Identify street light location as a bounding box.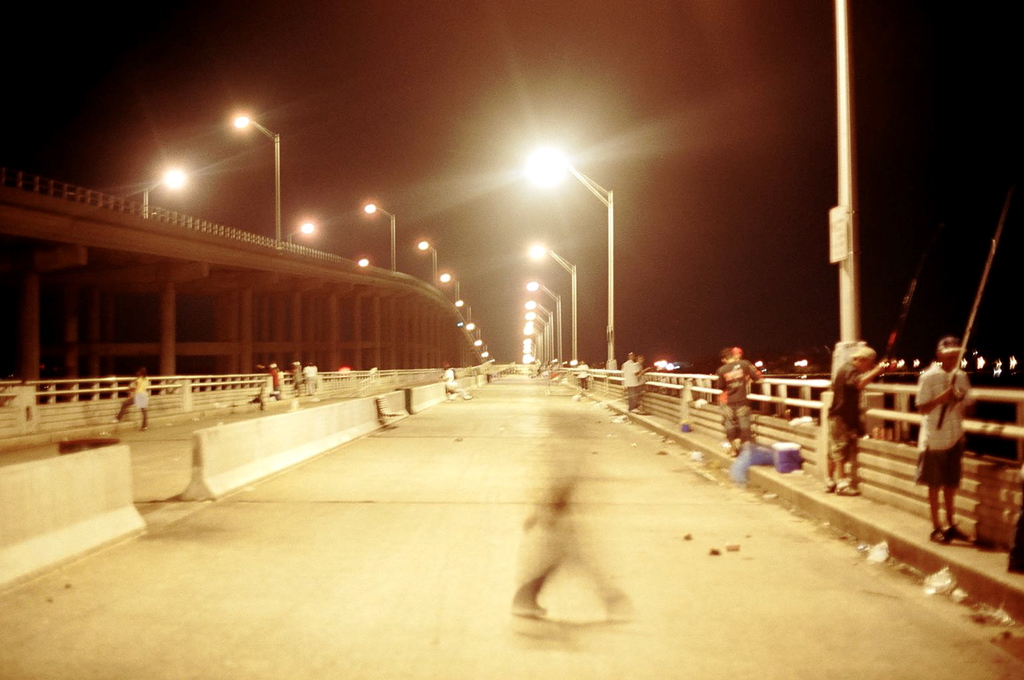
220 114 283 245.
